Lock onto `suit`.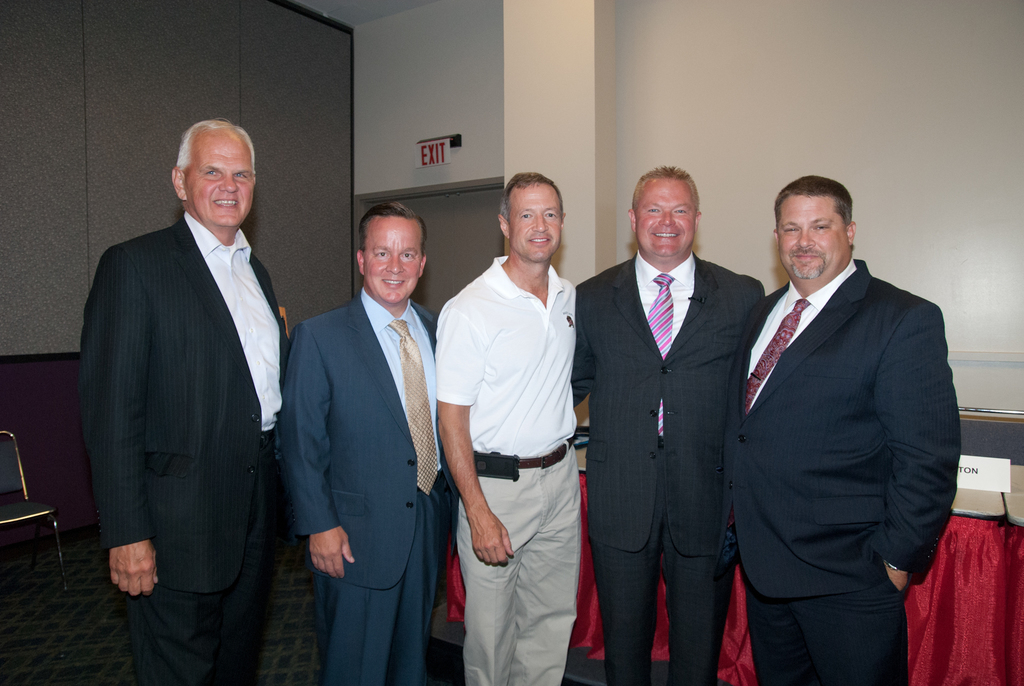
Locked: l=276, t=284, r=459, b=685.
